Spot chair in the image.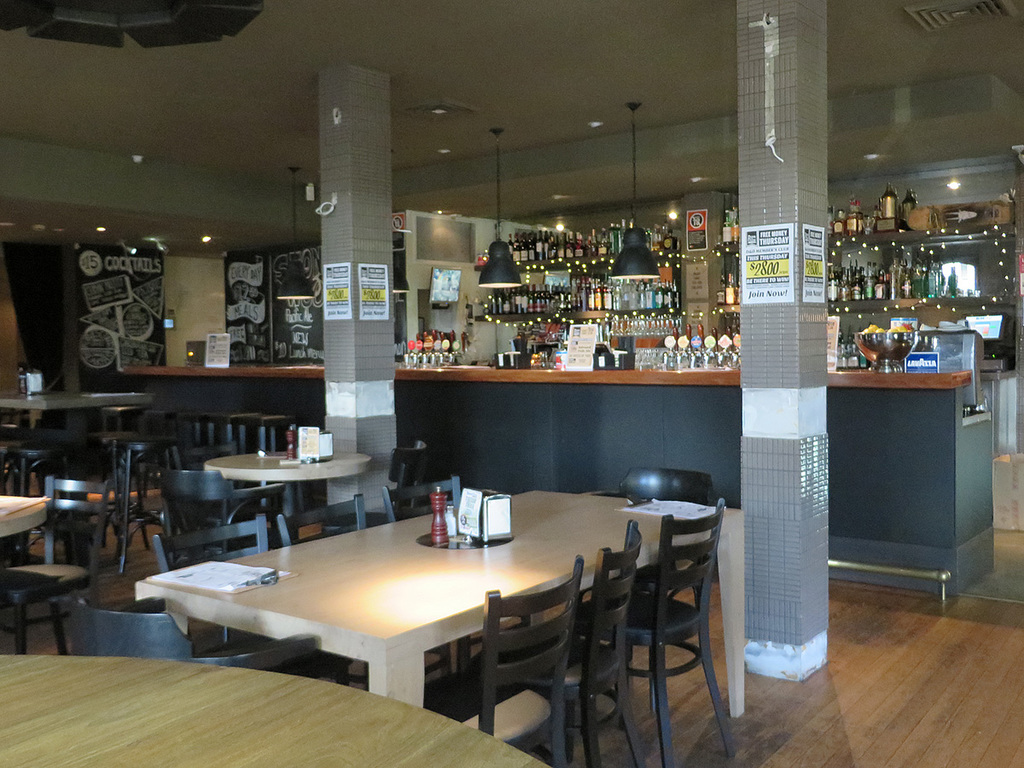
chair found at pyautogui.locateOnScreen(386, 441, 427, 481).
